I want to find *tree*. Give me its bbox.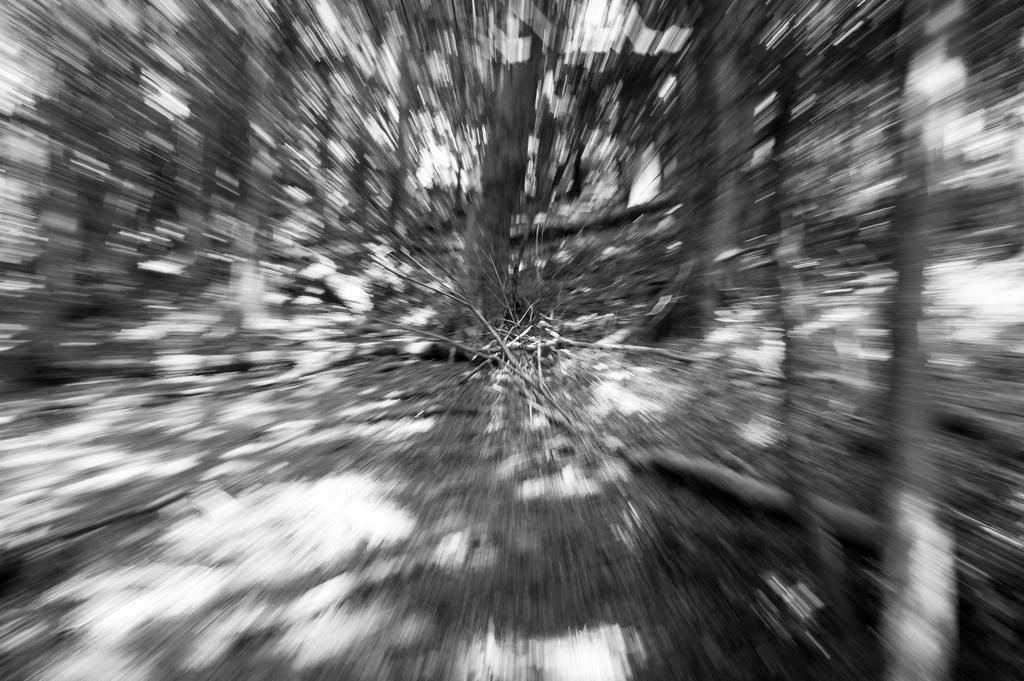
BBox(441, 0, 557, 388).
